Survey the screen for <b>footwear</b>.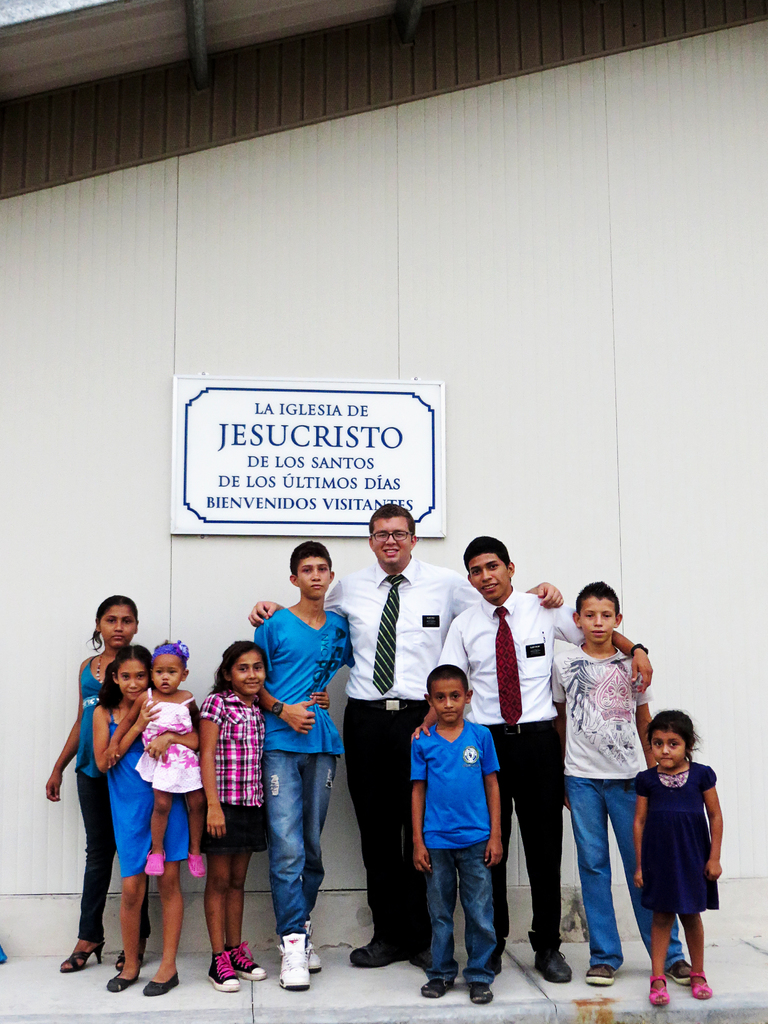
Survey found: <bbox>106, 970, 138, 991</bbox>.
